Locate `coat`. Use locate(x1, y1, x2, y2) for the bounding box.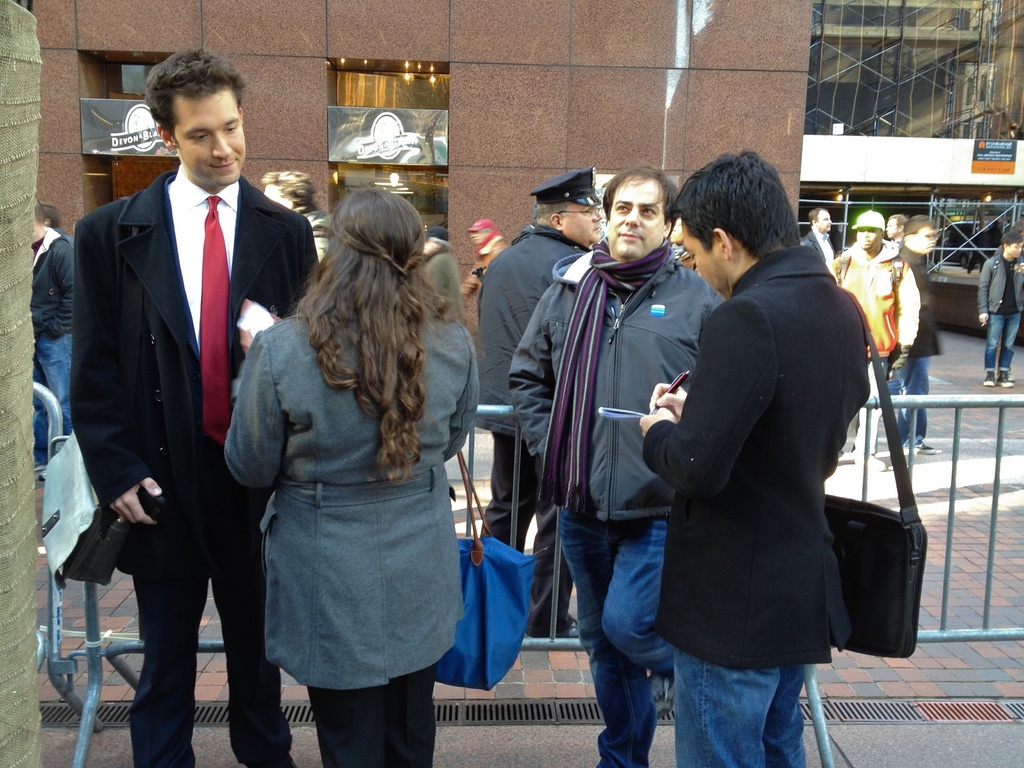
locate(223, 296, 480, 688).
